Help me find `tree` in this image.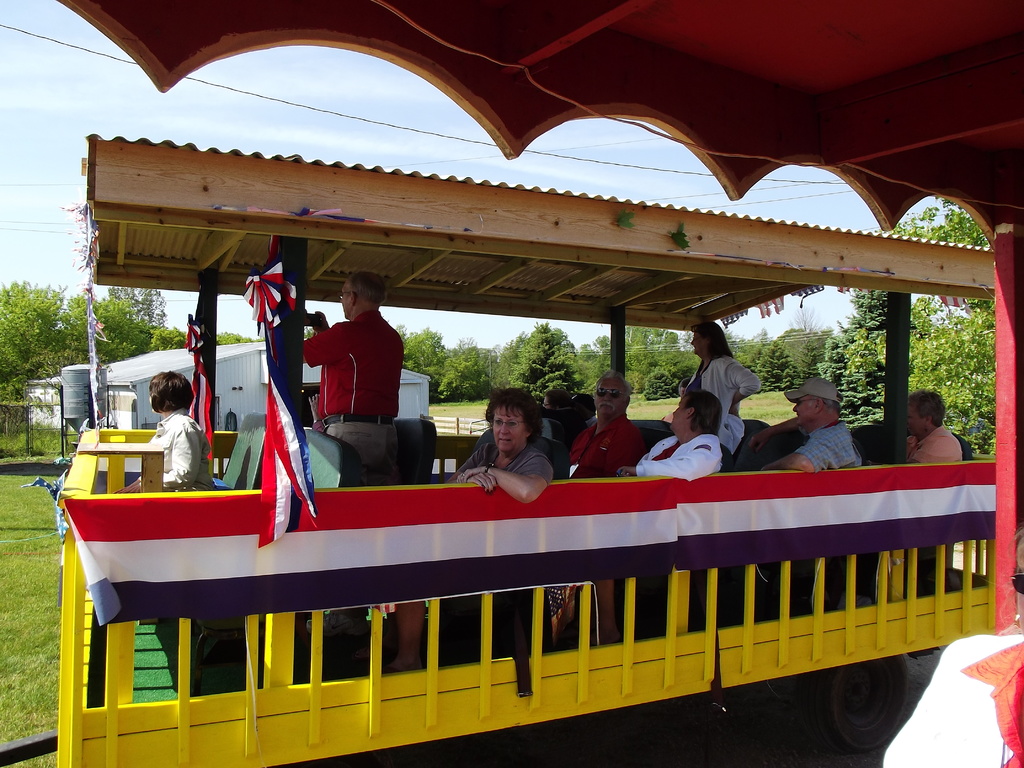
Found it: locate(88, 288, 199, 362).
